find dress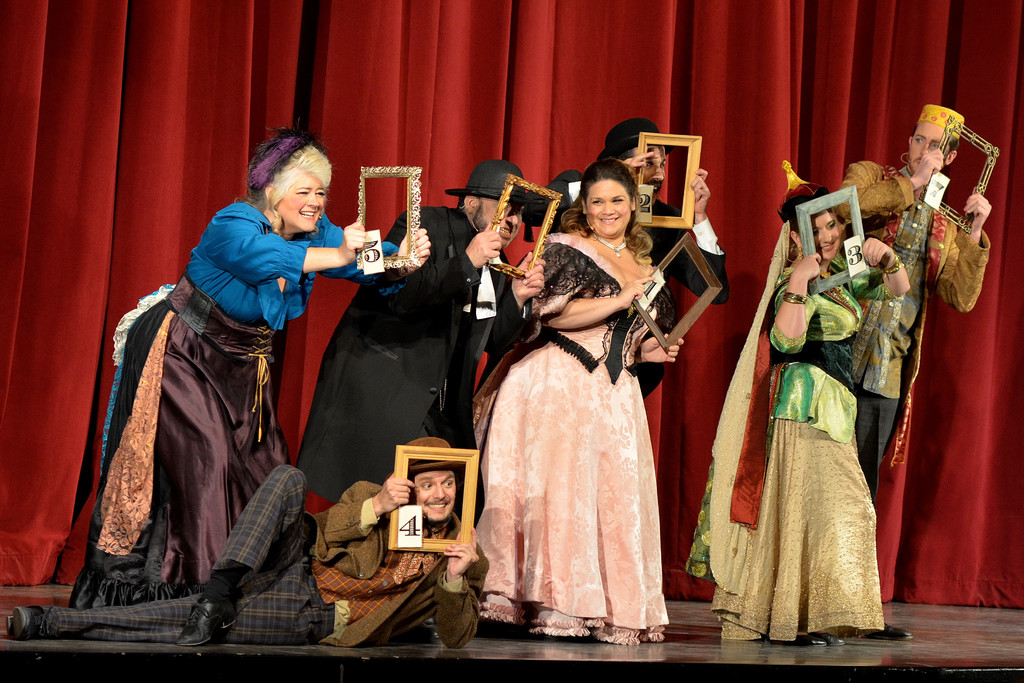
<bbox>64, 198, 411, 613</bbox>
